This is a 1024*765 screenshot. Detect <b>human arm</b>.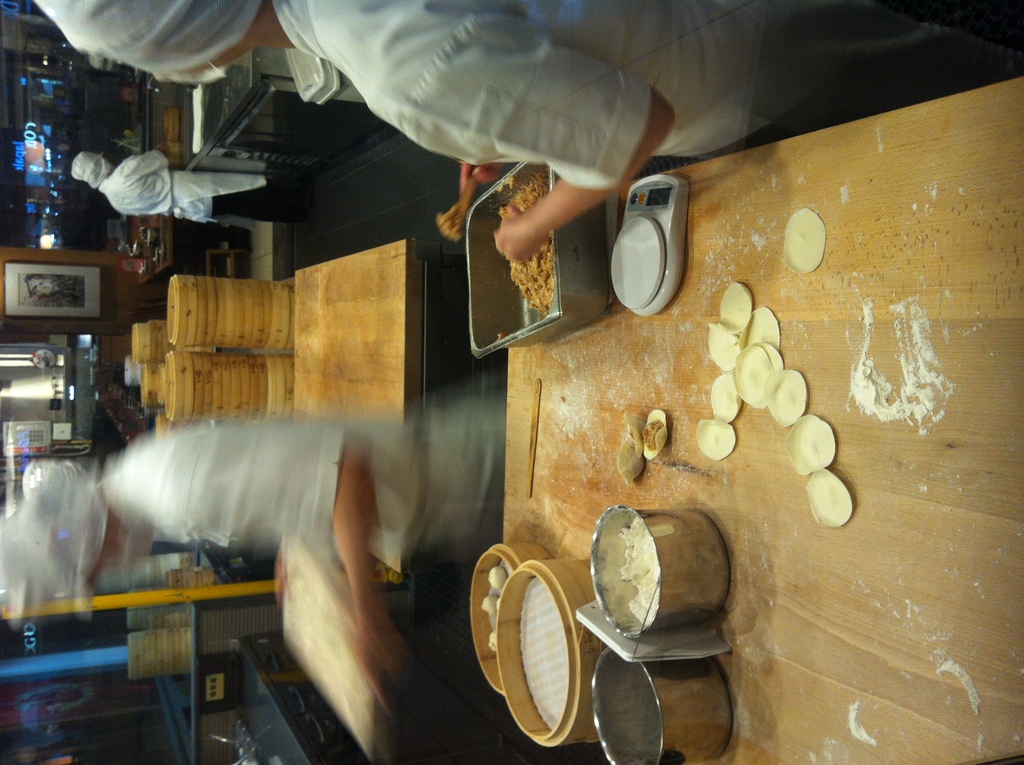
x1=458, y1=162, x2=504, y2=202.
